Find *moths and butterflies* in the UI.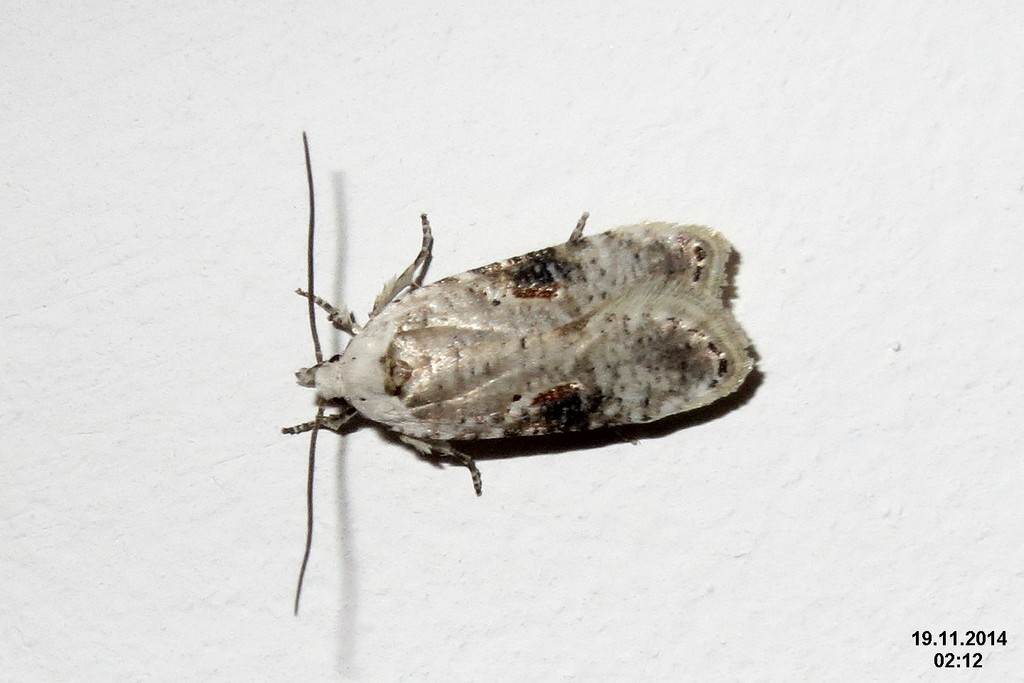
UI element at left=283, top=127, right=754, bottom=614.
